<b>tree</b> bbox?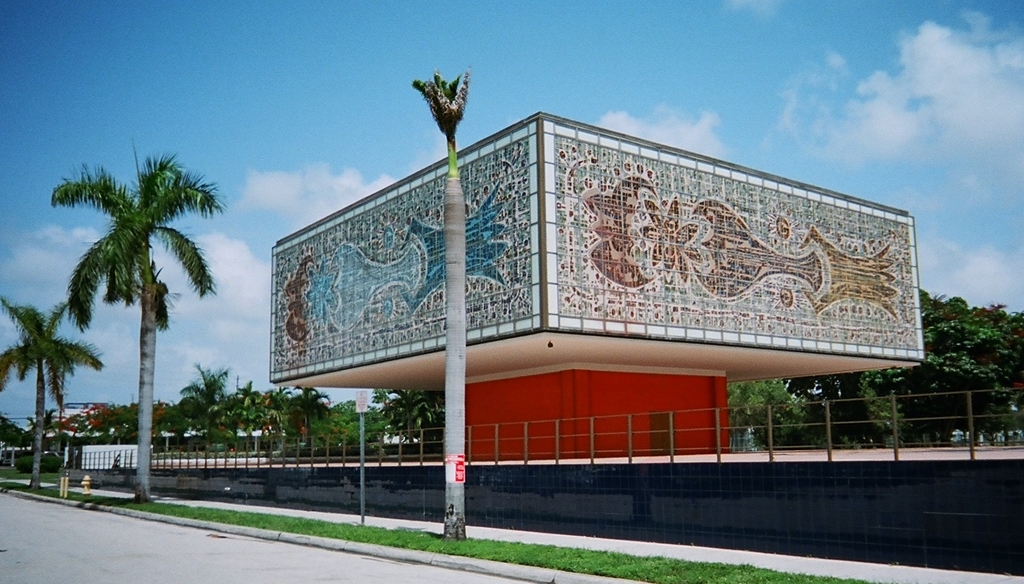
BBox(180, 367, 234, 487)
